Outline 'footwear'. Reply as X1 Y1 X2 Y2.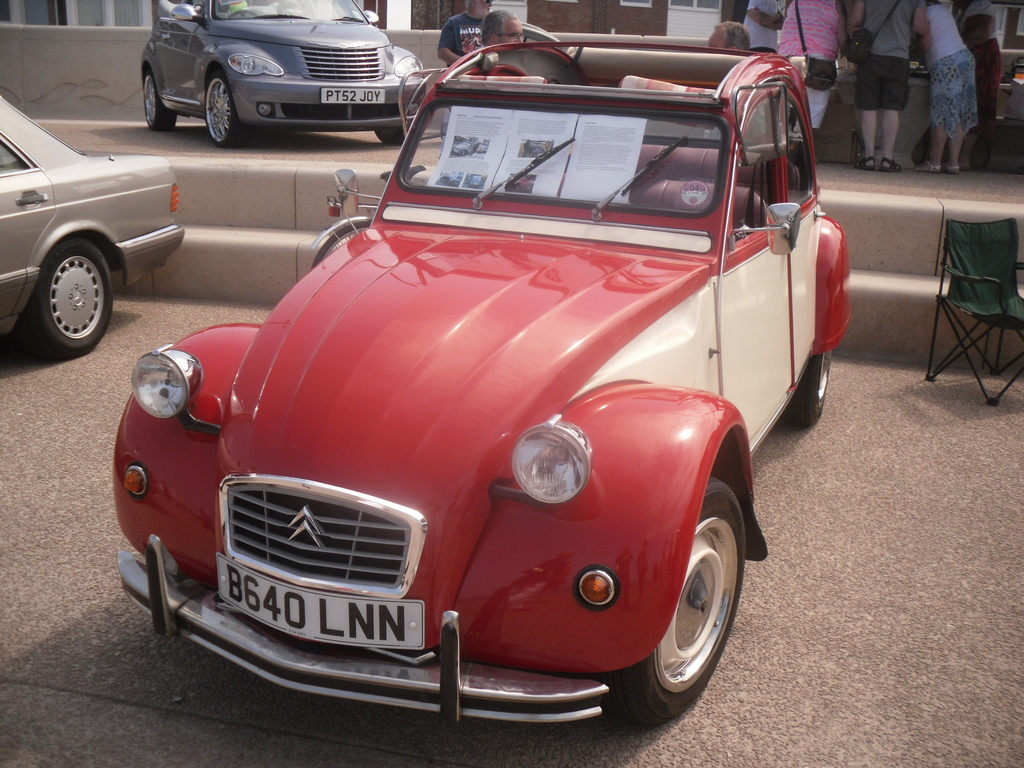
943 165 964 175.
